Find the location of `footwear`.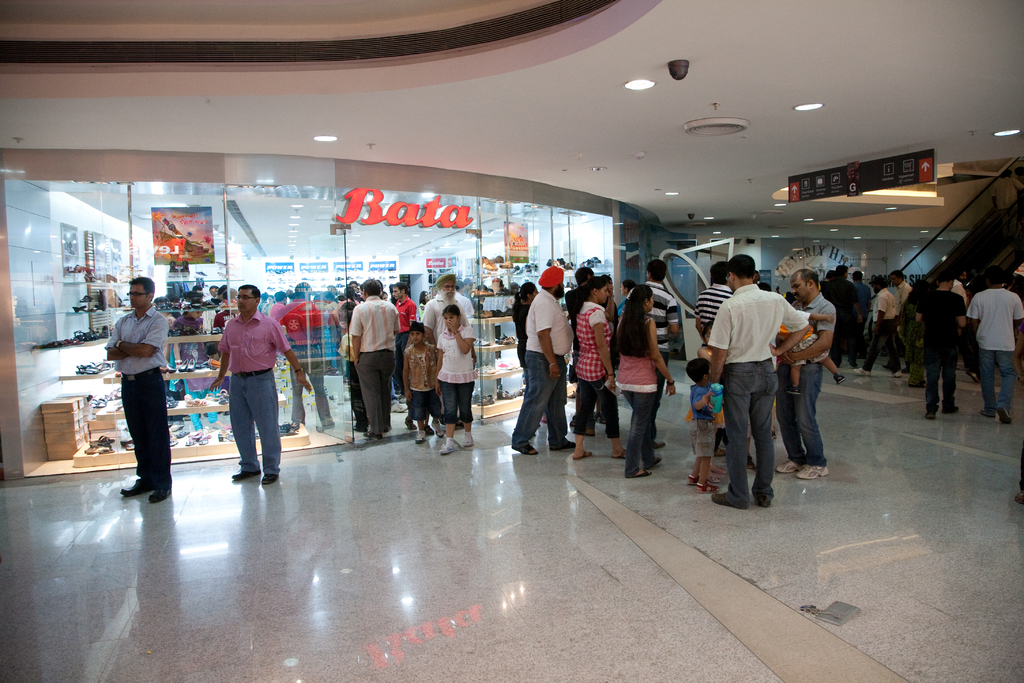
Location: {"x1": 147, "y1": 482, "x2": 173, "y2": 501}.
